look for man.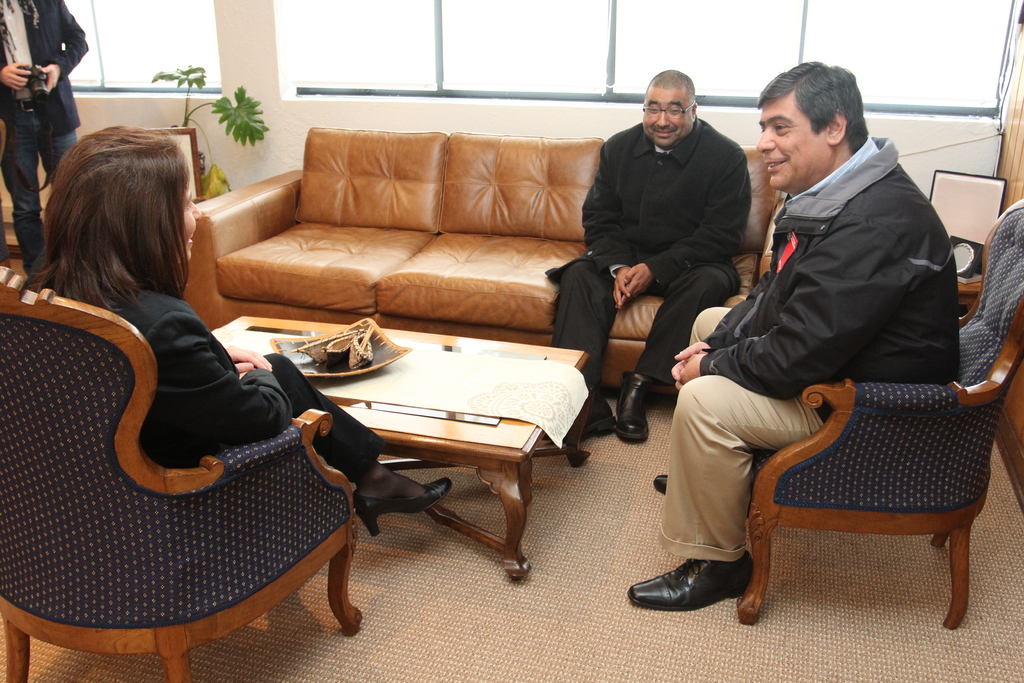
Found: 664 50 994 606.
